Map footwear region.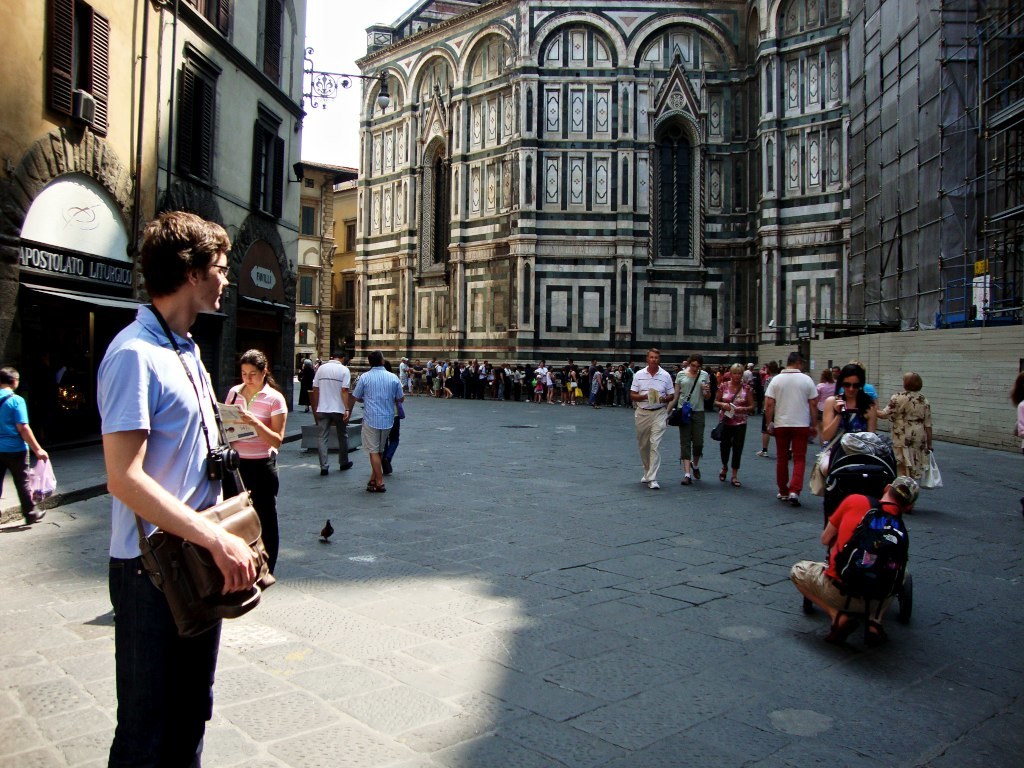
Mapped to {"x1": 757, "y1": 452, "x2": 766, "y2": 456}.
